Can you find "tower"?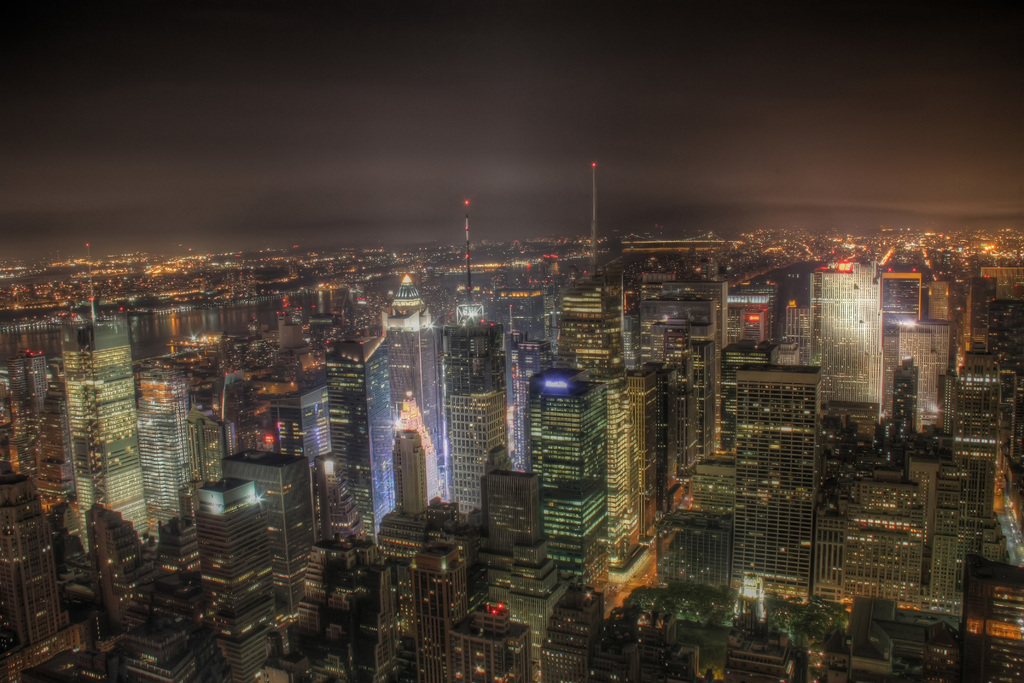
Yes, bounding box: x1=392, y1=389, x2=438, y2=509.
